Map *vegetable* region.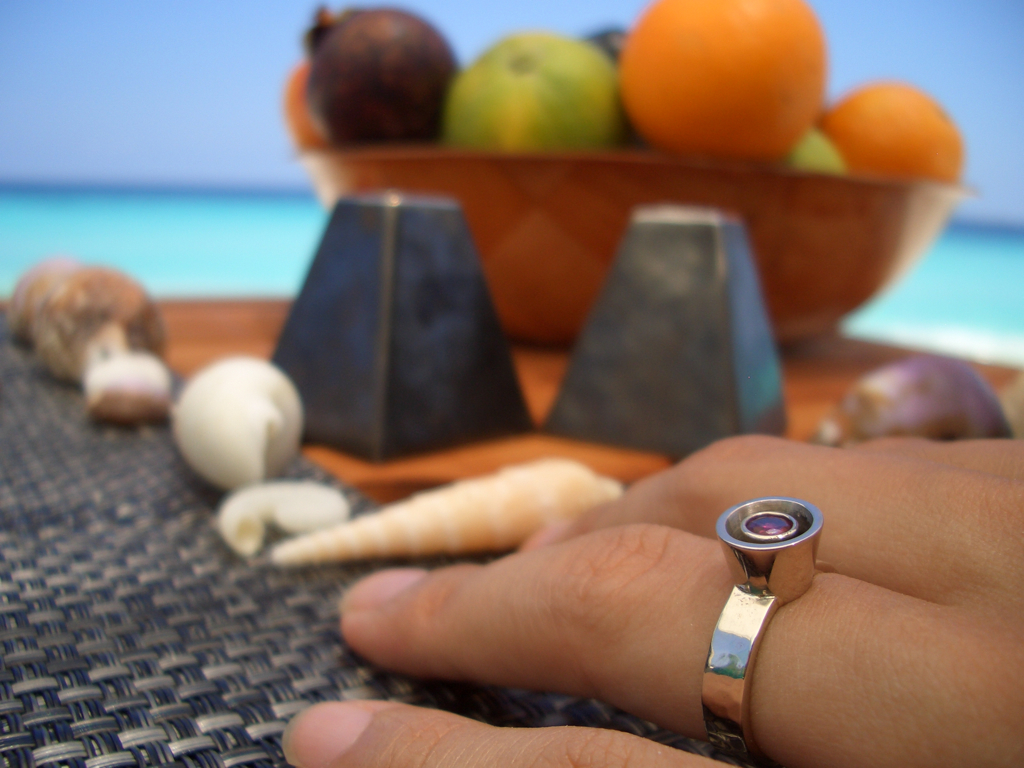
Mapped to bbox(3, 265, 167, 389).
